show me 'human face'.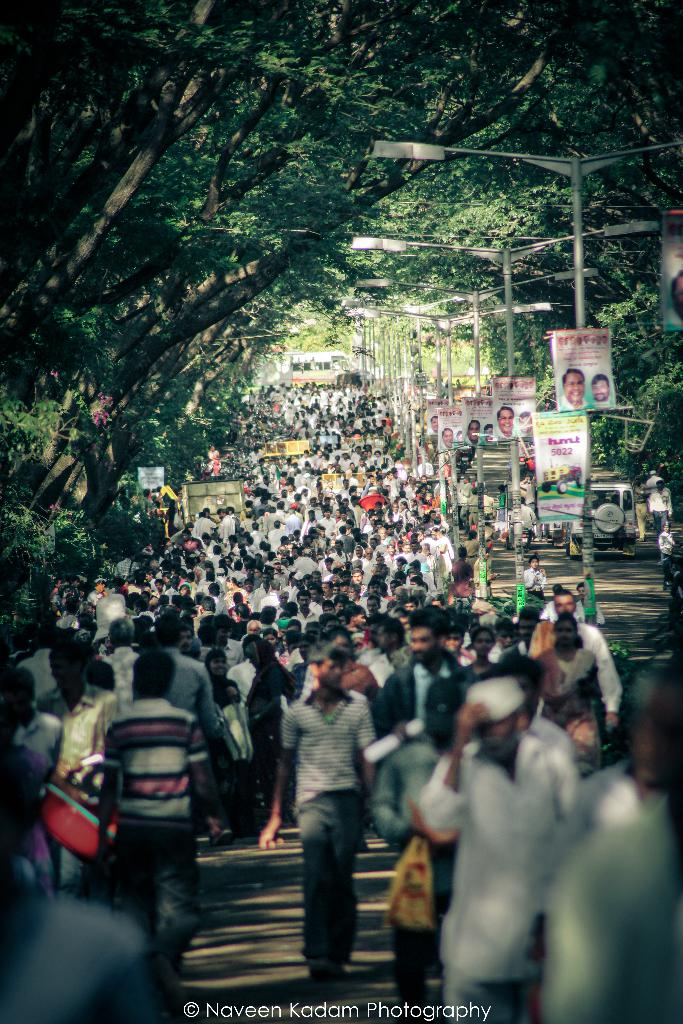
'human face' is here: select_region(299, 596, 309, 609).
